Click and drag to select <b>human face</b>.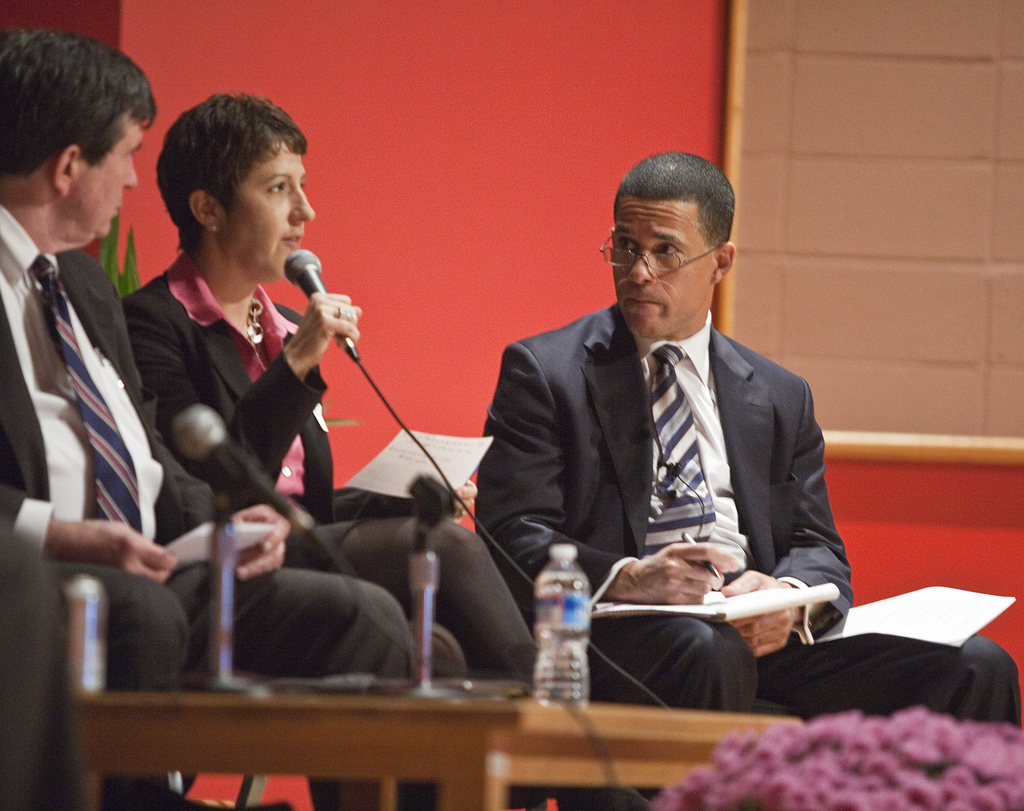
Selection: <region>612, 206, 708, 336</region>.
